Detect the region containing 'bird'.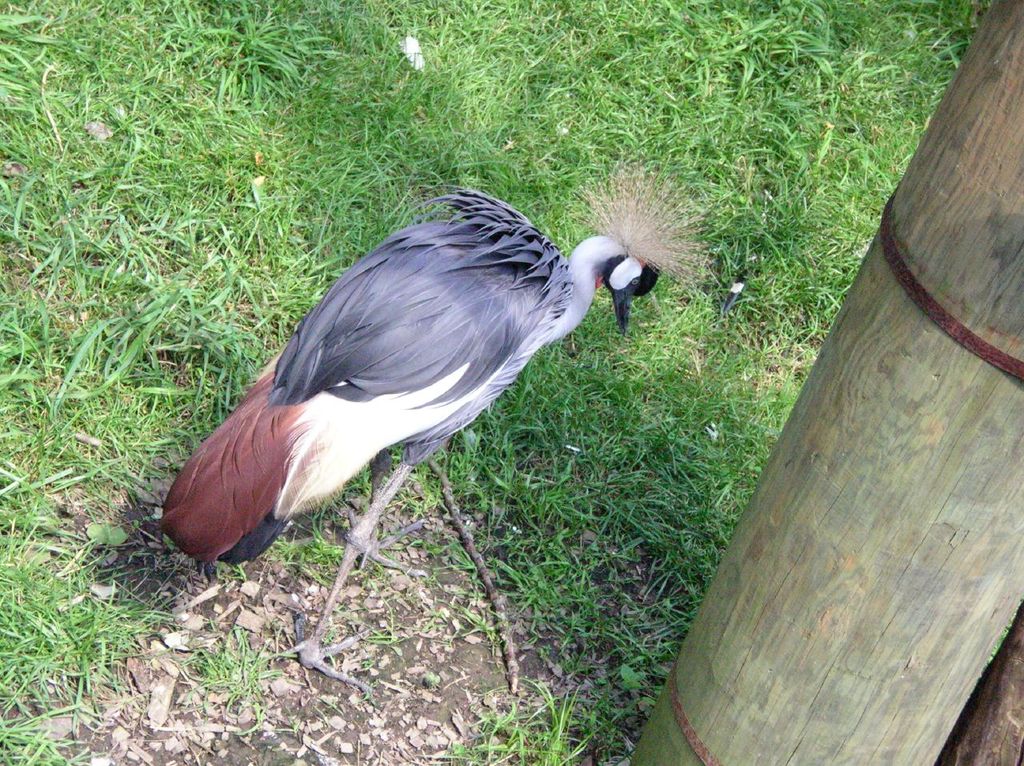
111:196:625:600.
